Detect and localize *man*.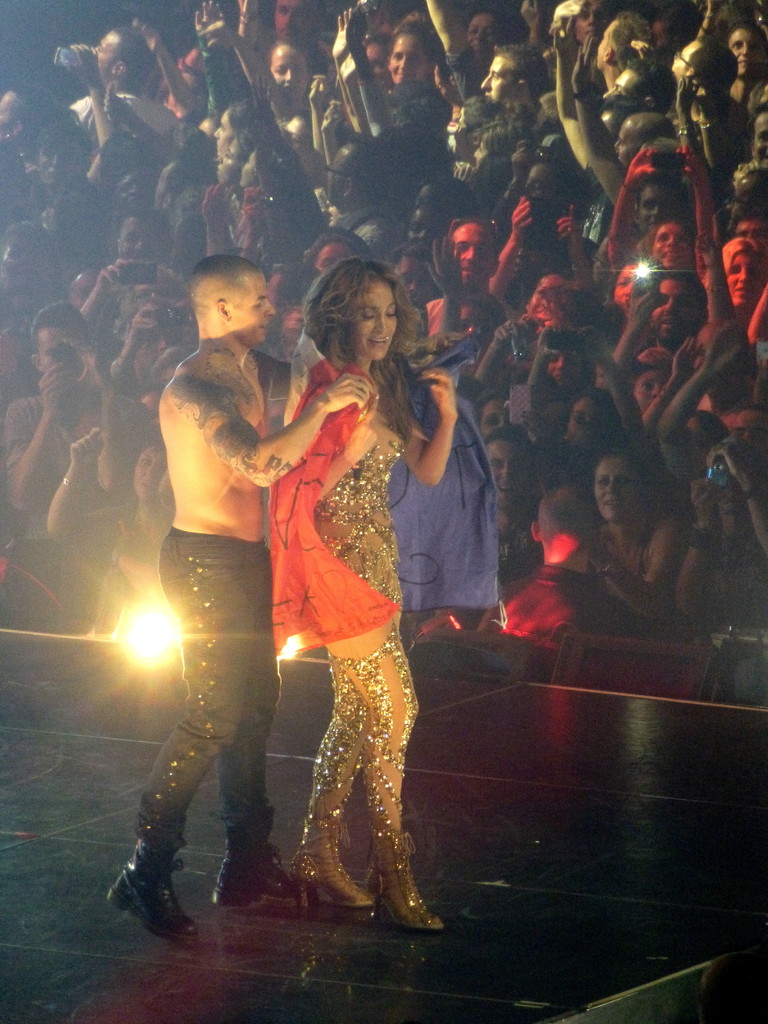
Localized at [left=413, top=221, right=520, bottom=342].
